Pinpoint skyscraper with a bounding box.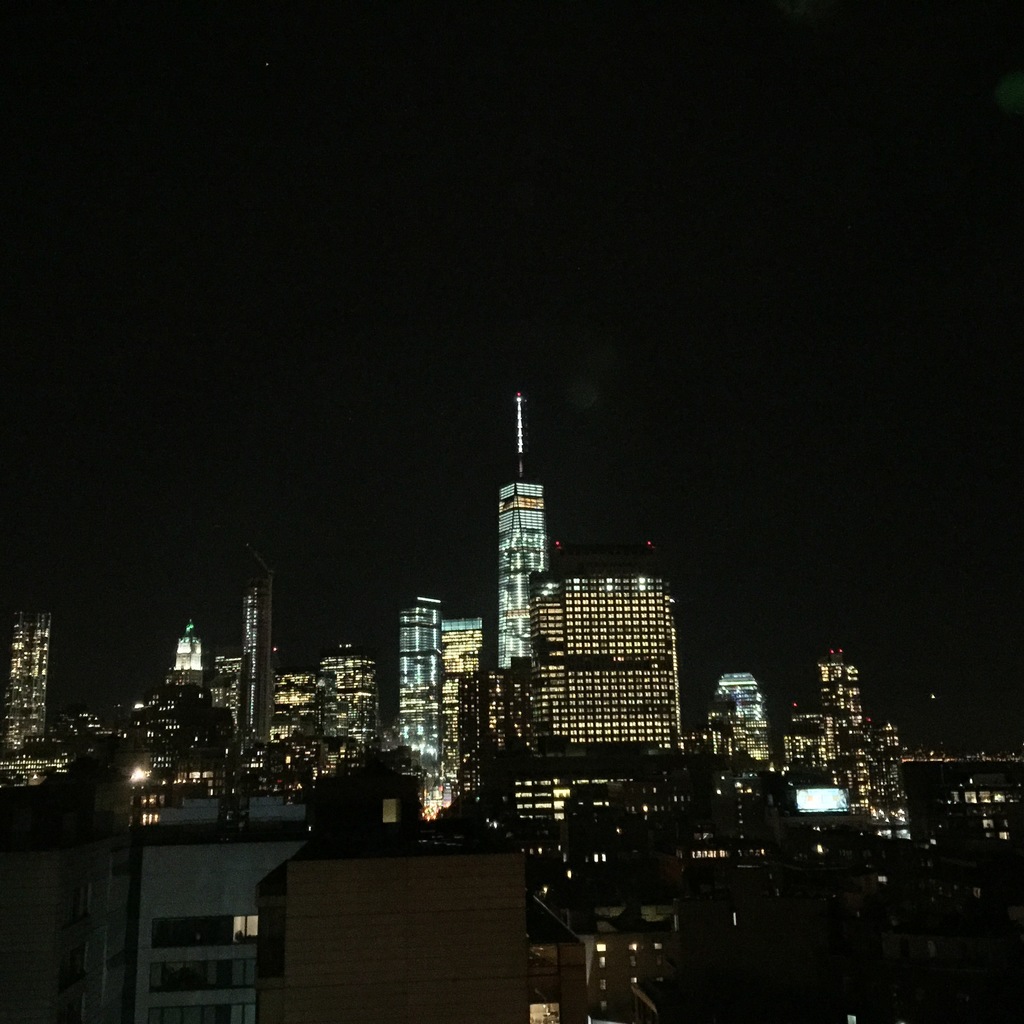
rect(166, 623, 206, 741).
